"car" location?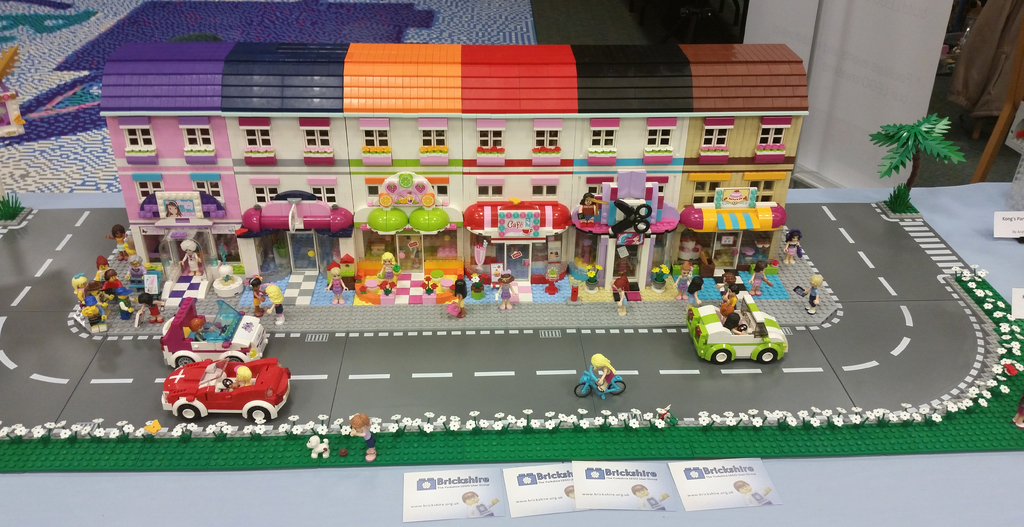
<region>161, 304, 262, 366</region>
